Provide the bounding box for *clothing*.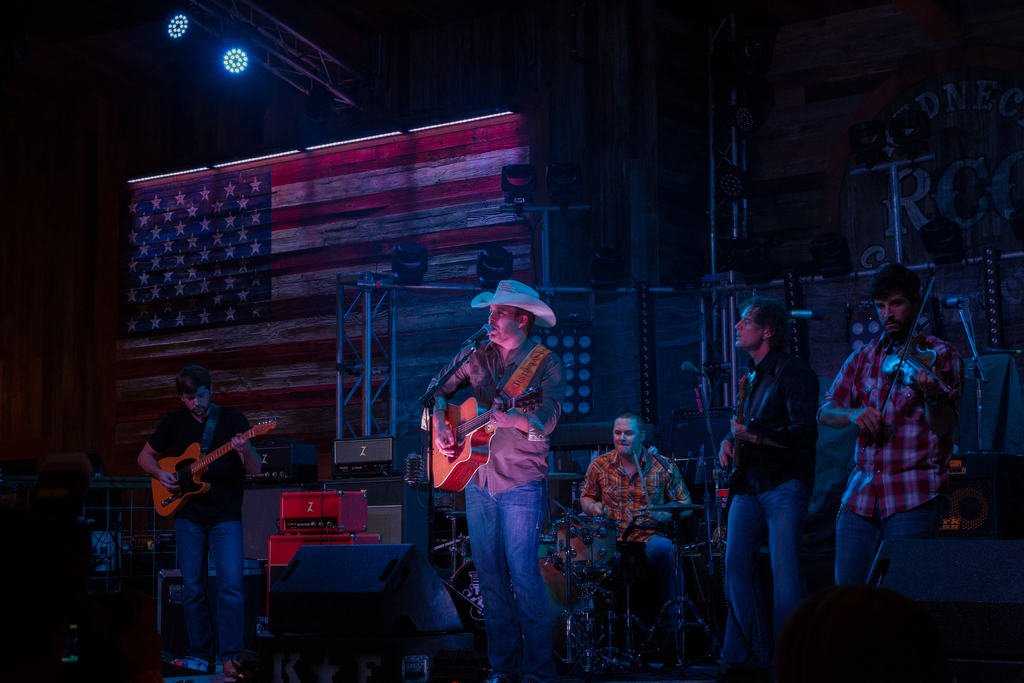
147,402,254,518.
